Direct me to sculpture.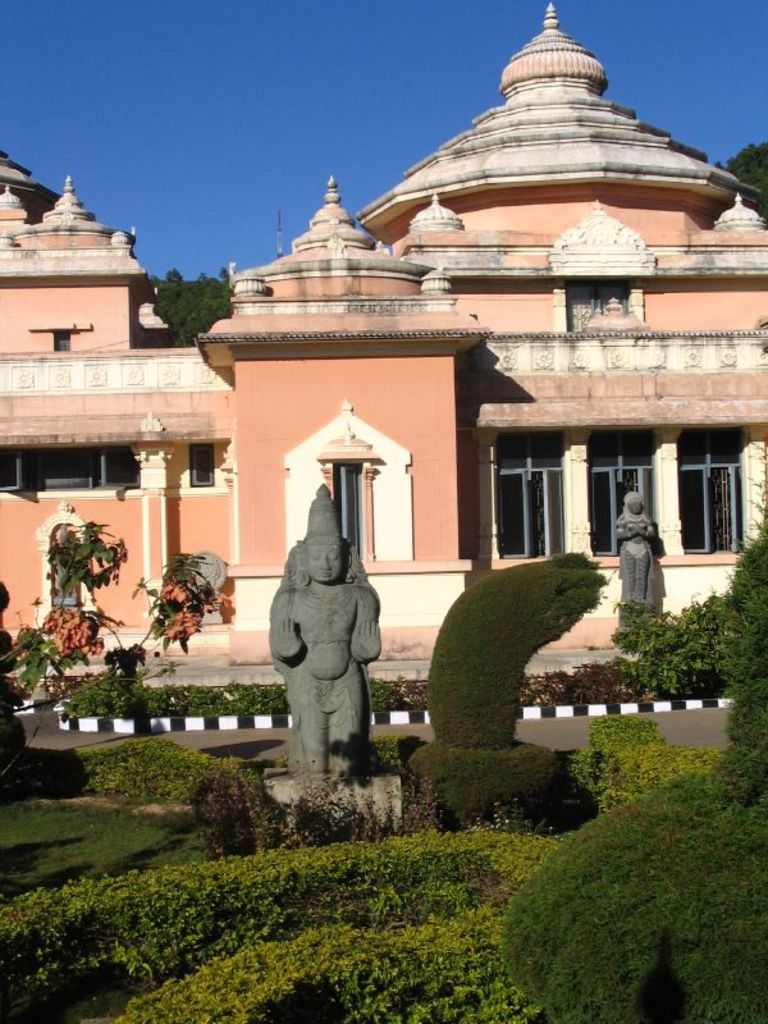
Direction: <box>607,485,662,645</box>.
